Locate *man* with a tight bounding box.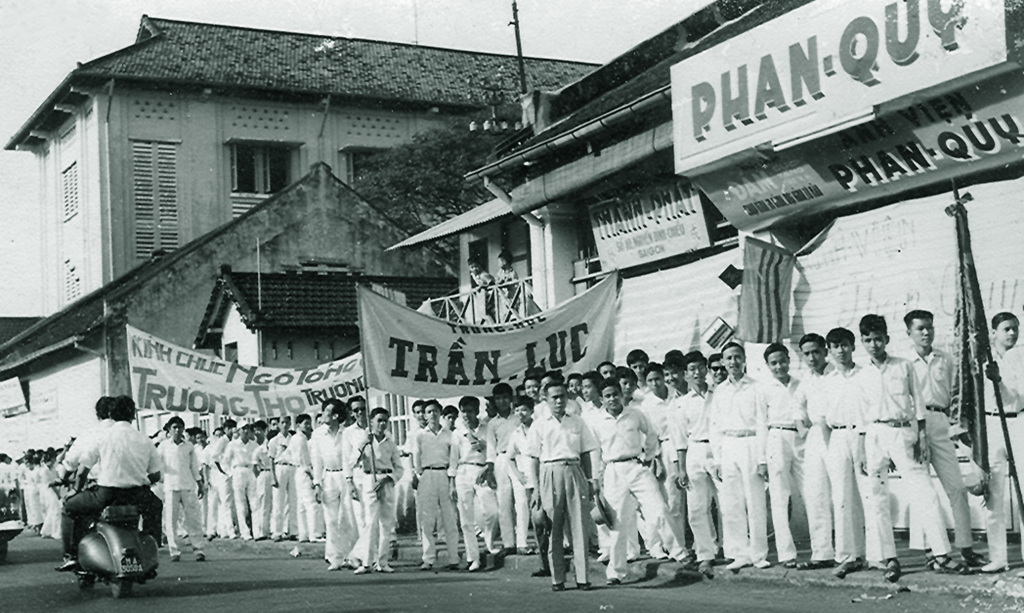
l=302, t=396, r=352, b=559.
